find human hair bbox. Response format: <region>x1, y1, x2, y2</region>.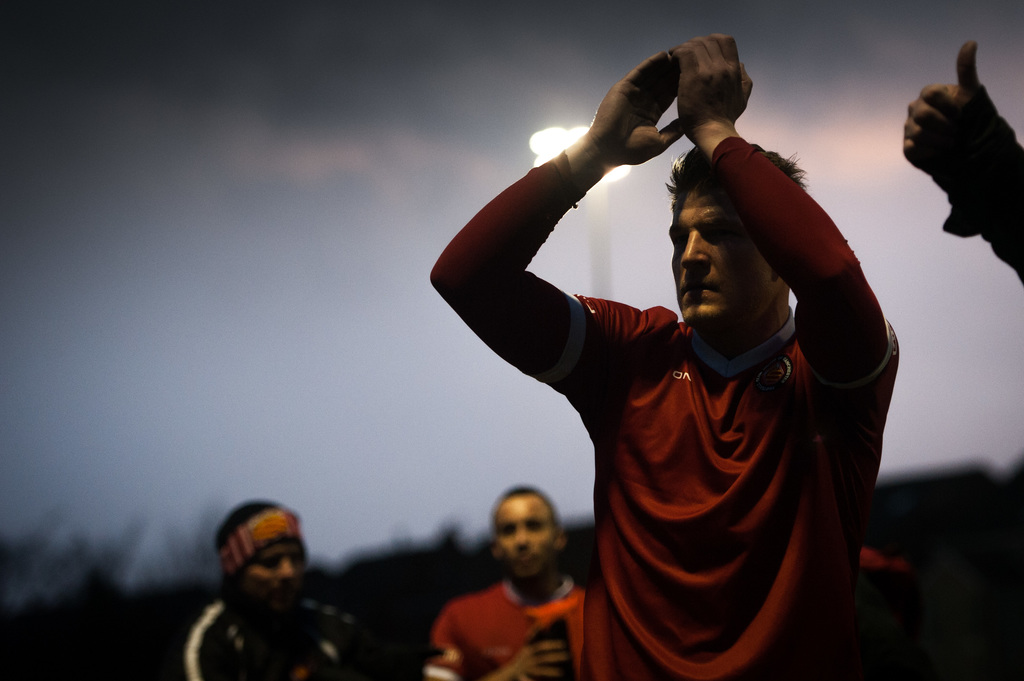
<region>489, 484, 563, 538</region>.
